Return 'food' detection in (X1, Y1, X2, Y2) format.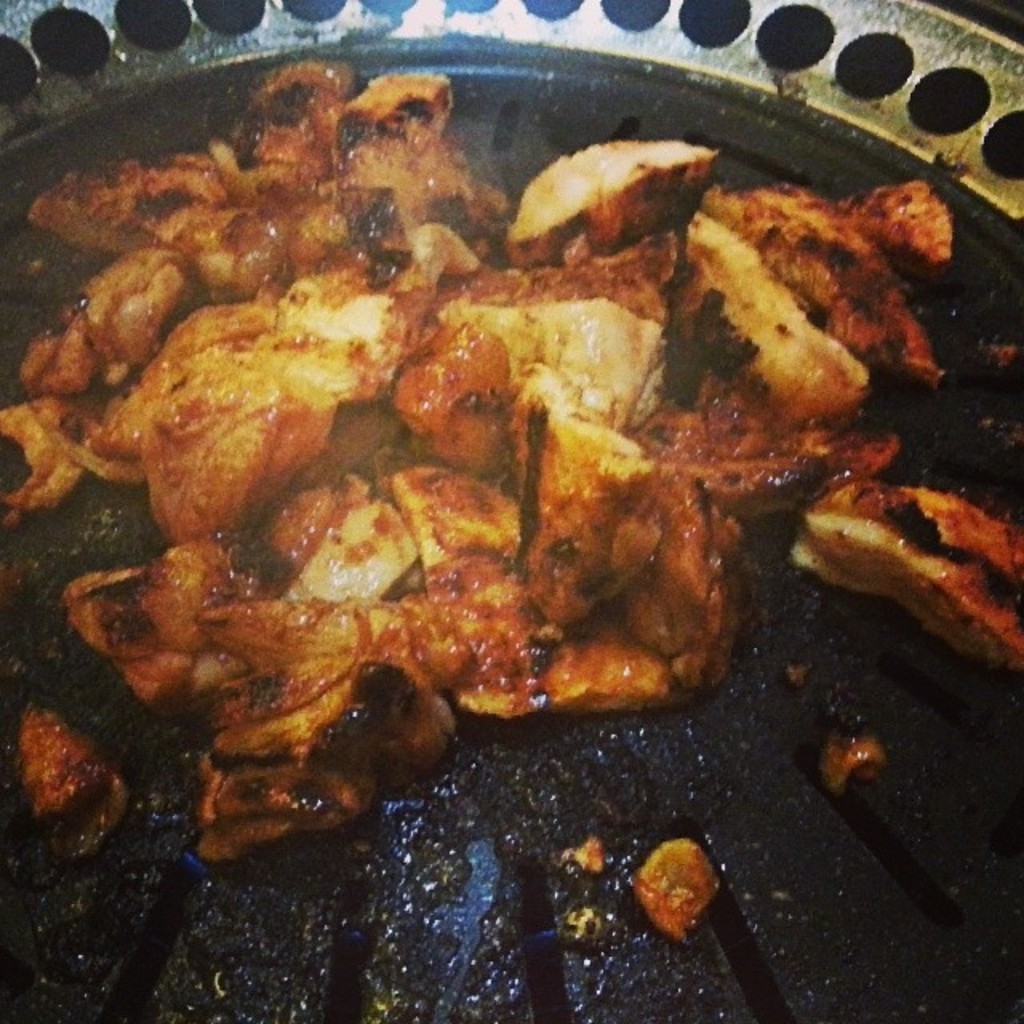
(40, 59, 955, 890).
